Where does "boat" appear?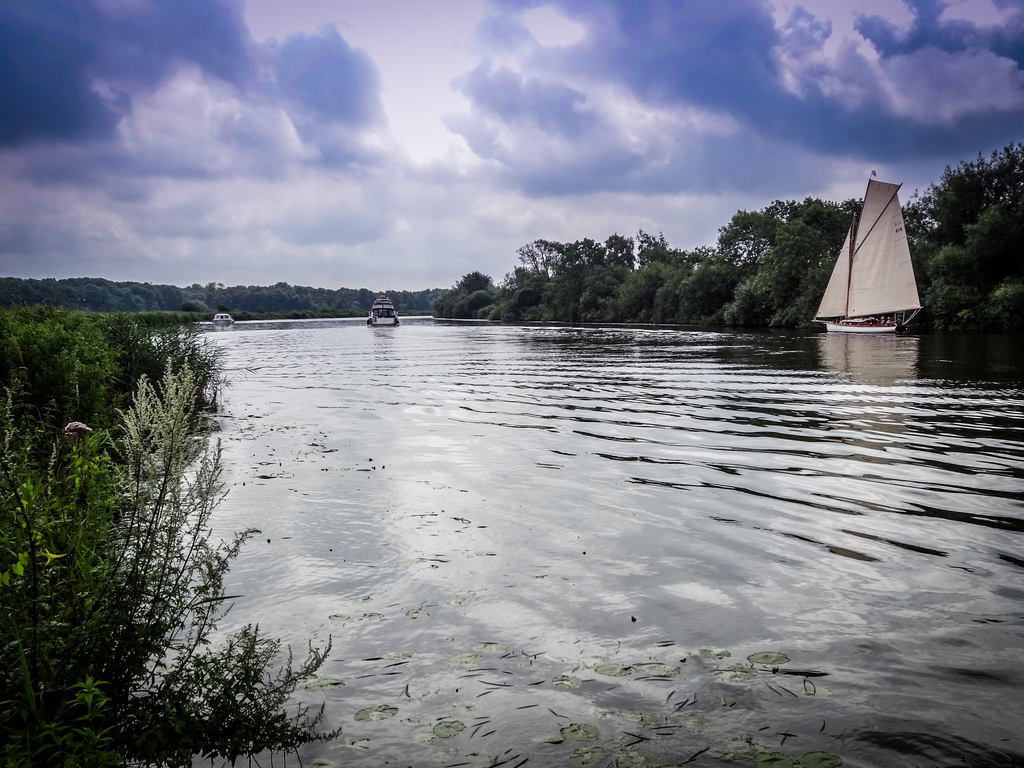
Appears at x1=370 y1=292 x2=400 y2=323.
